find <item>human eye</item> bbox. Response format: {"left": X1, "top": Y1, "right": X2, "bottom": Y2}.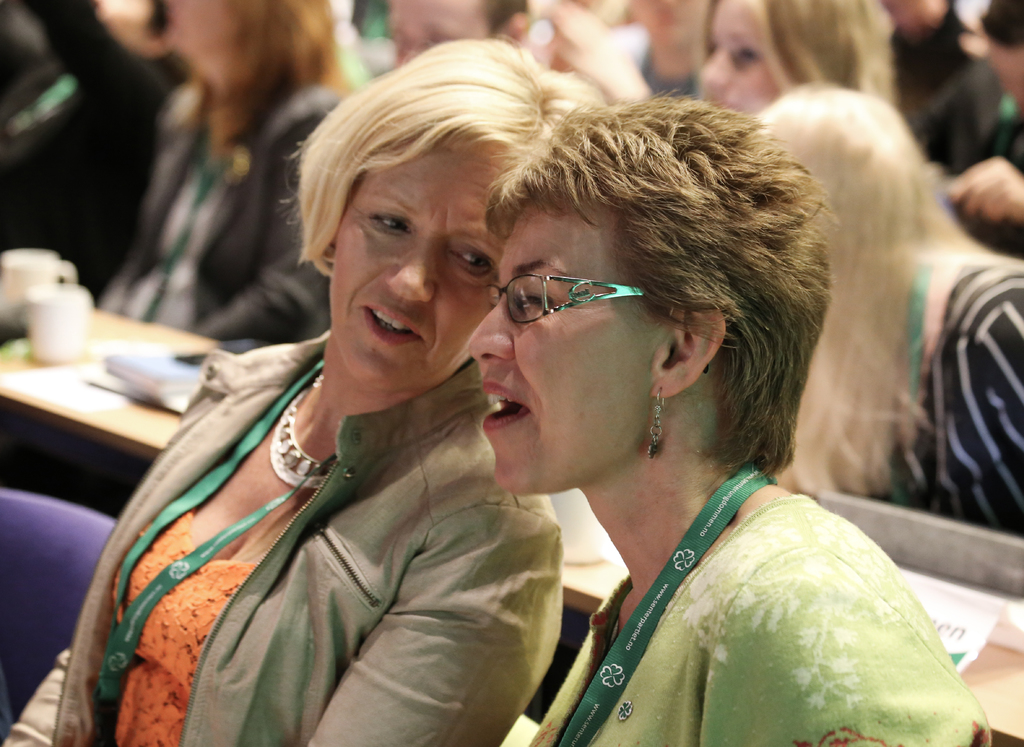
{"left": 447, "top": 247, "right": 499, "bottom": 273}.
